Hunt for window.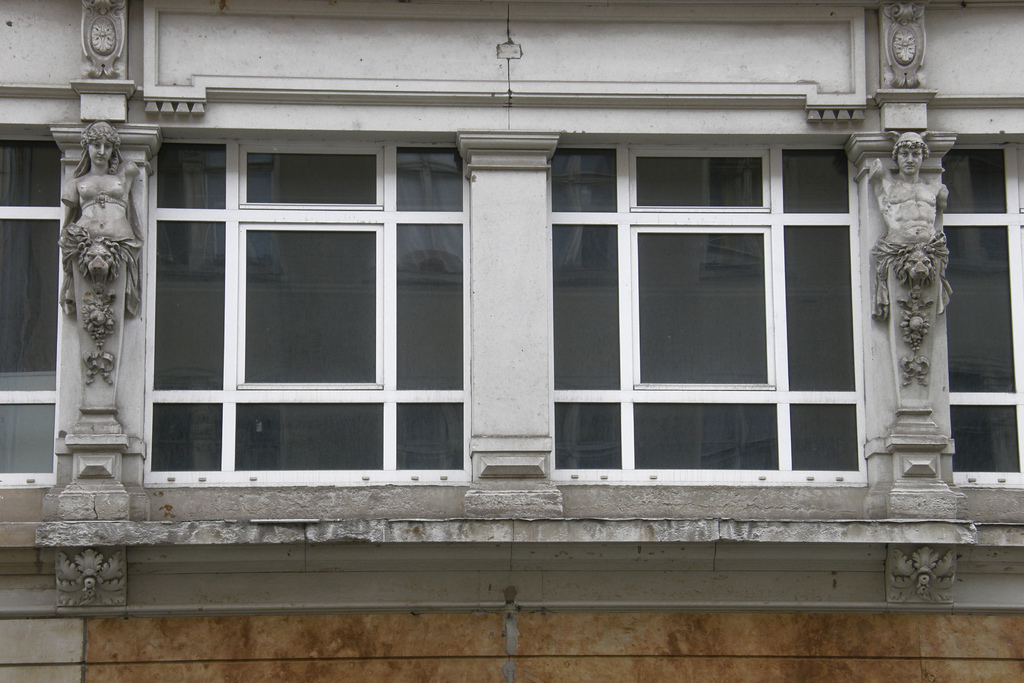
Hunted down at [0, 120, 52, 498].
